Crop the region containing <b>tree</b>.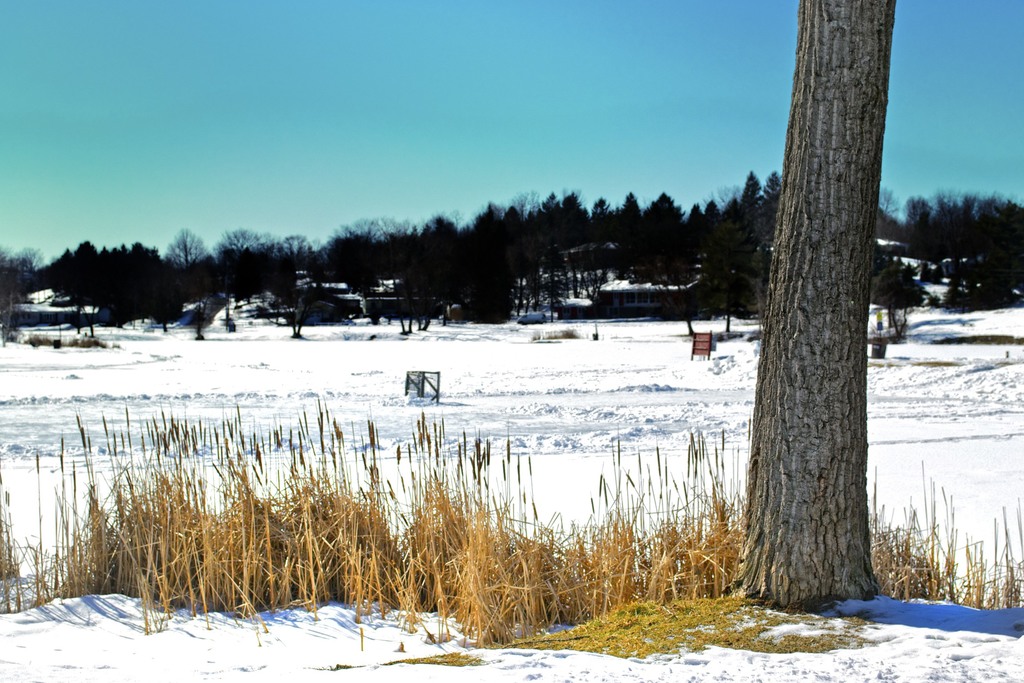
Crop region: pyautogui.locateOnScreen(414, 247, 446, 332).
